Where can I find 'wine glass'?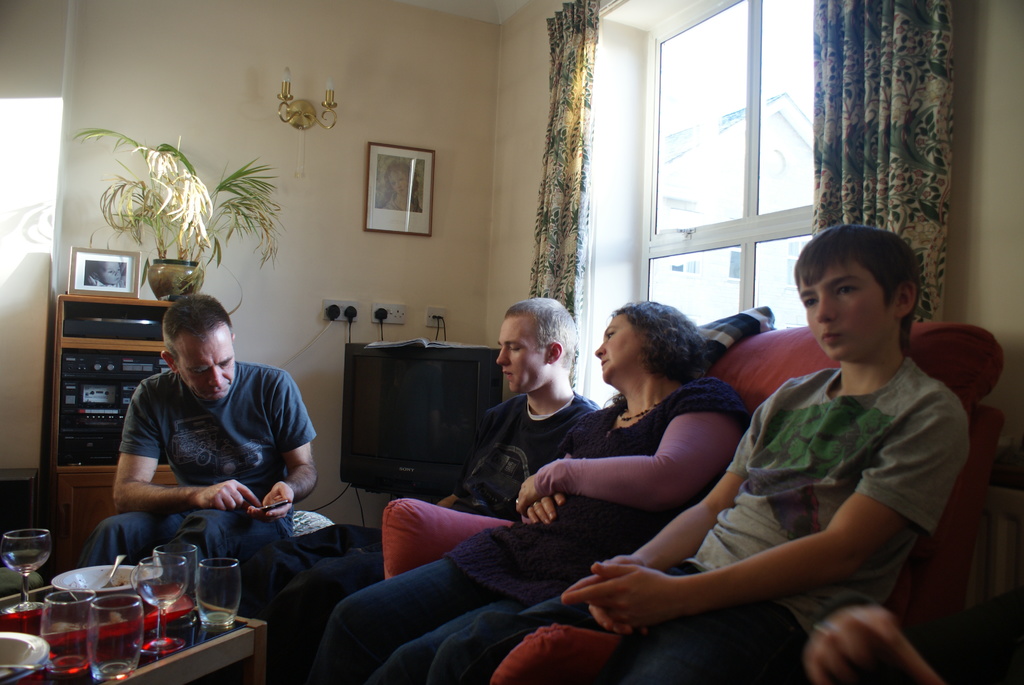
You can find it at pyautogui.locateOnScreen(86, 594, 141, 682).
